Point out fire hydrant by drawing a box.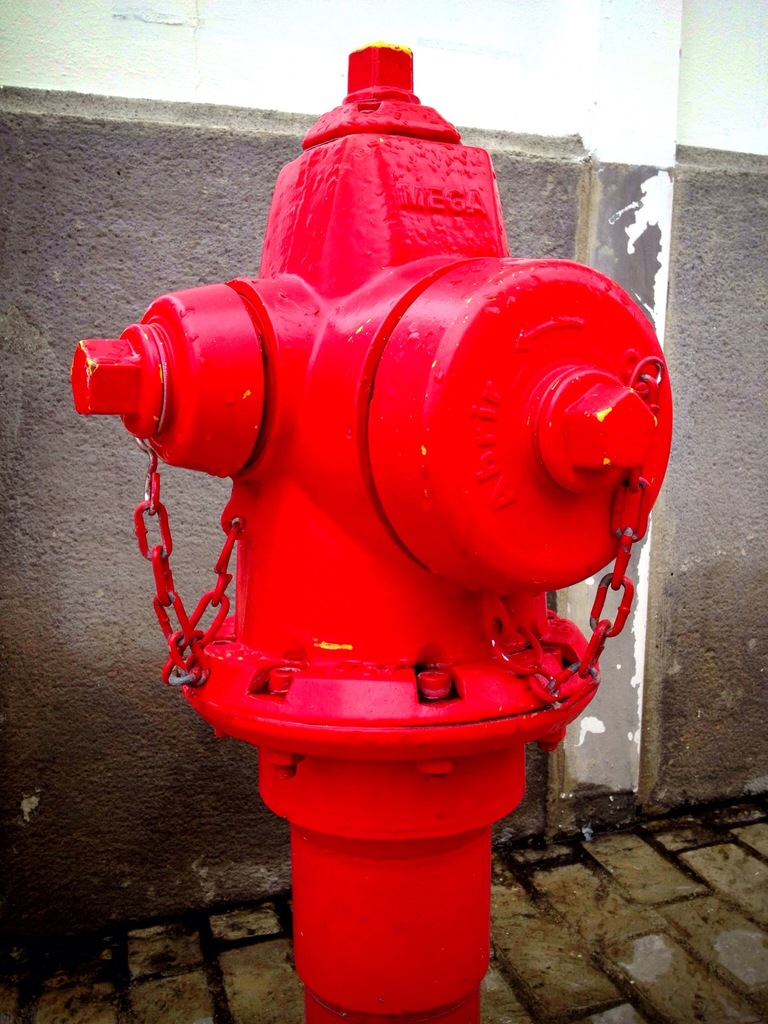
box=[69, 42, 673, 1023].
